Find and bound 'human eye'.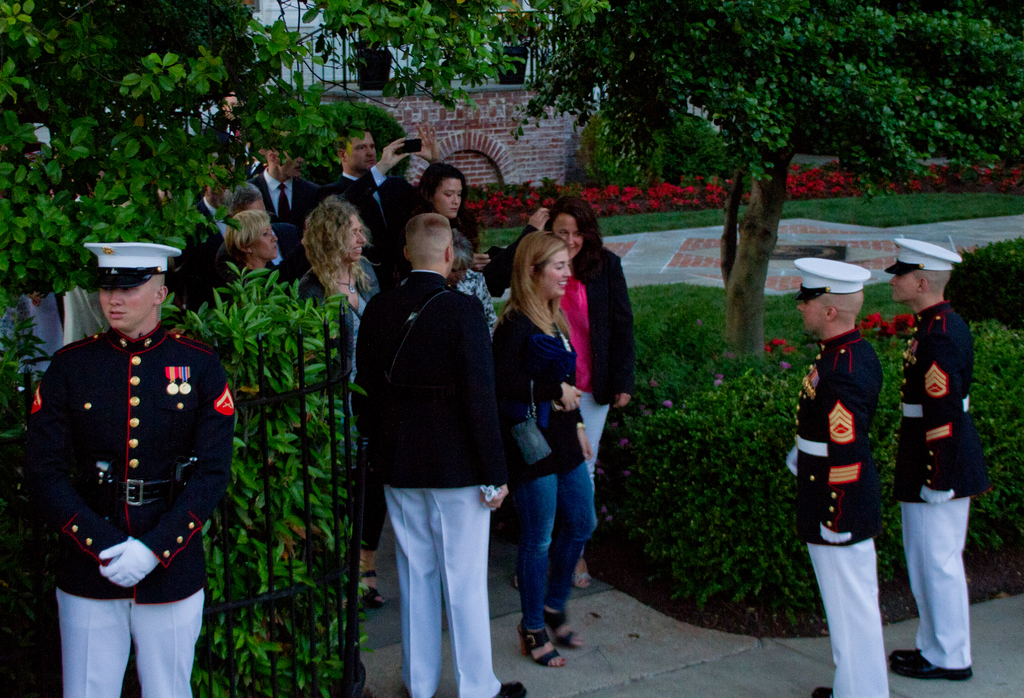
Bound: bbox=[351, 231, 357, 238].
